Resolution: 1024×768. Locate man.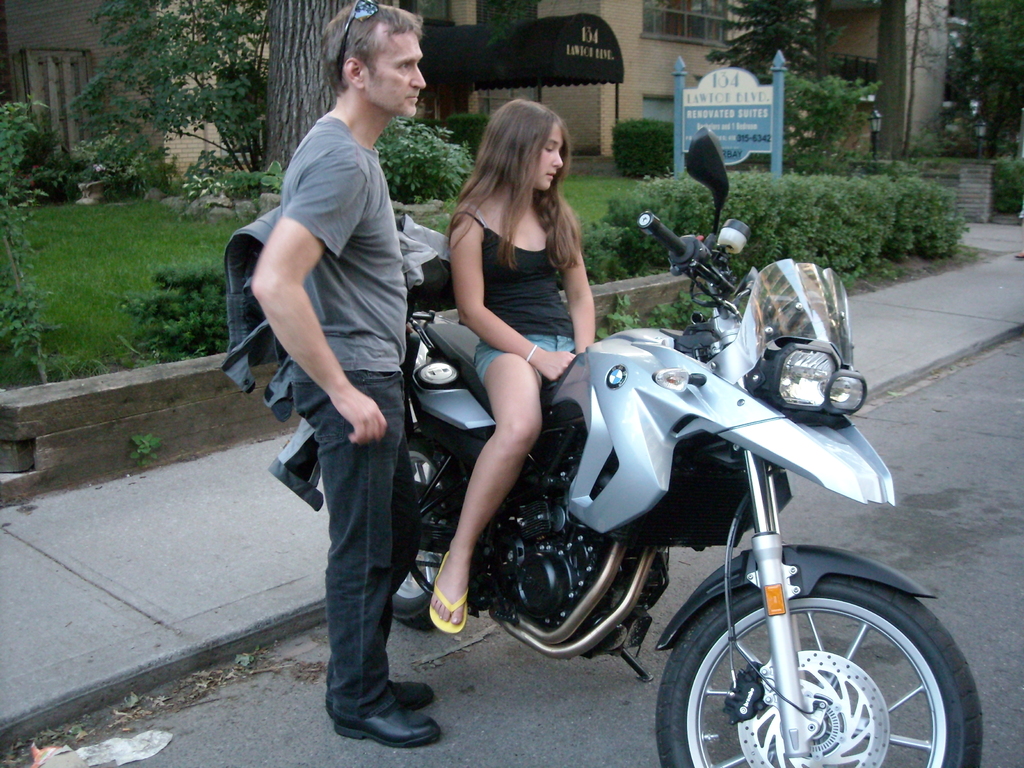
<bbox>239, 46, 445, 733</bbox>.
